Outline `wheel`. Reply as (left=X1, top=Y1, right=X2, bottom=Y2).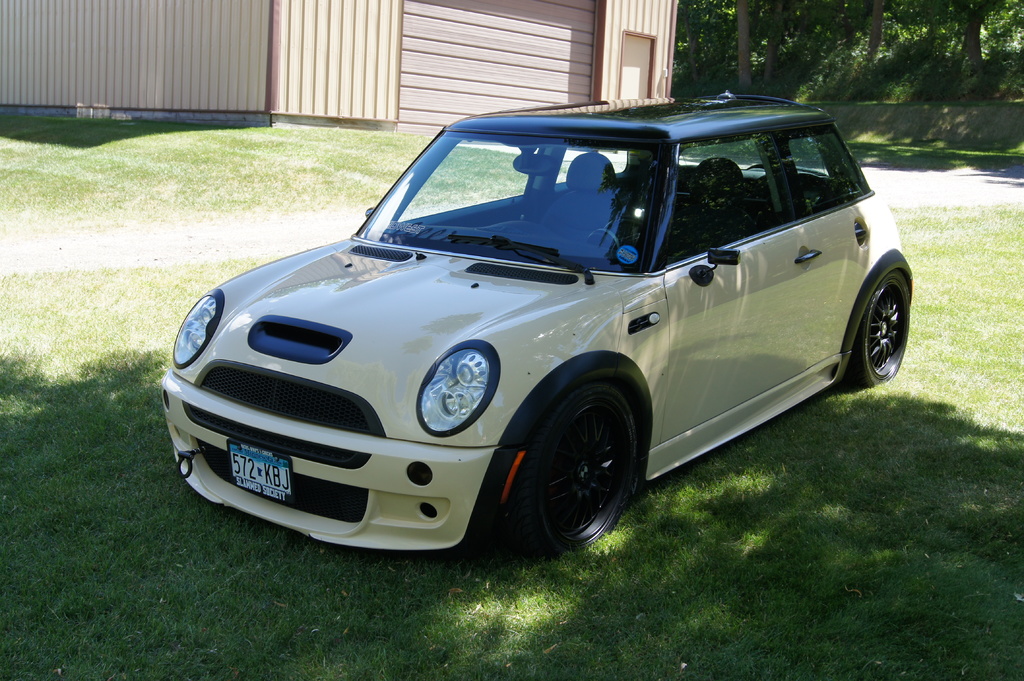
(left=512, top=383, right=646, bottom=552).
